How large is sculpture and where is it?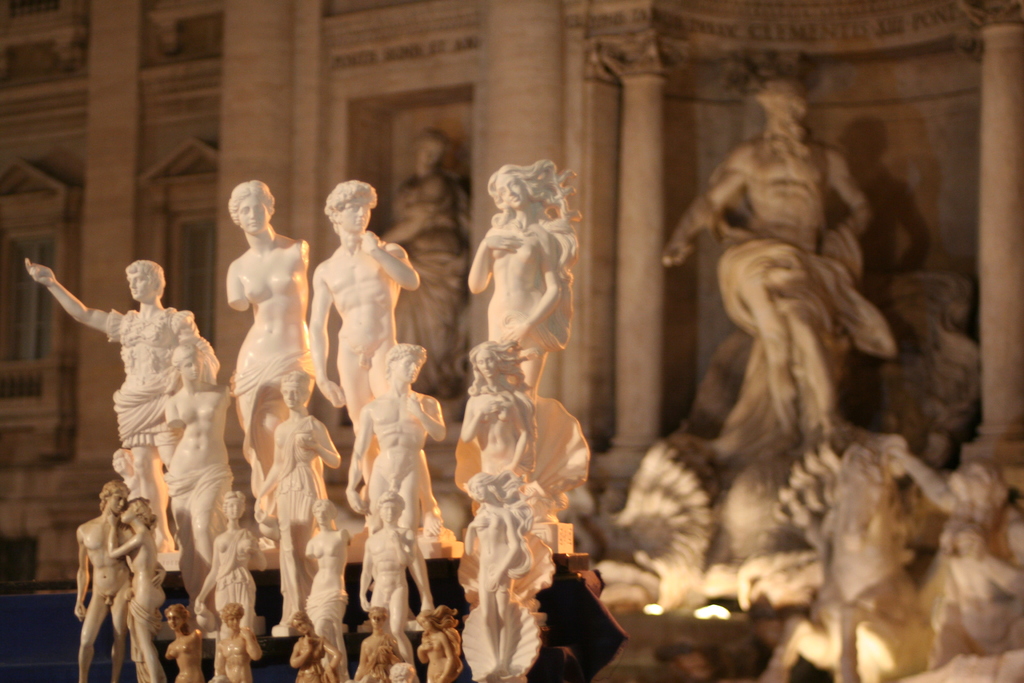
Bounding box: <region>333, 339, 445, 548</region>.
